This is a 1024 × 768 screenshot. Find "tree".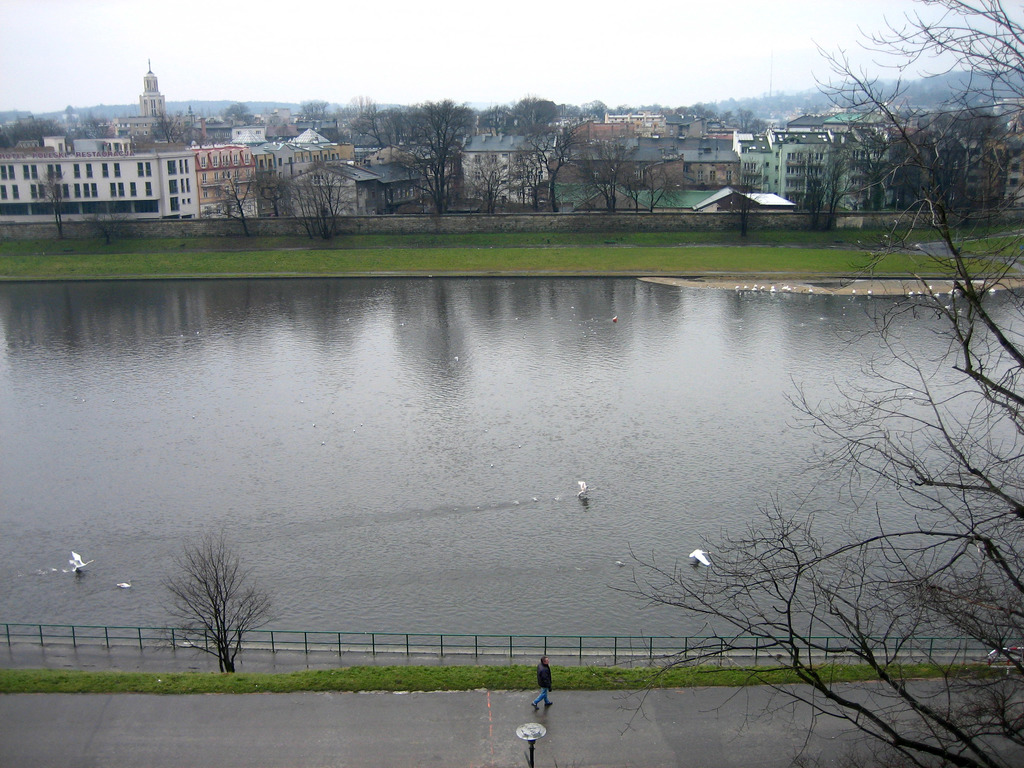
Bounding box: locate(572, 132, 636, 214).
